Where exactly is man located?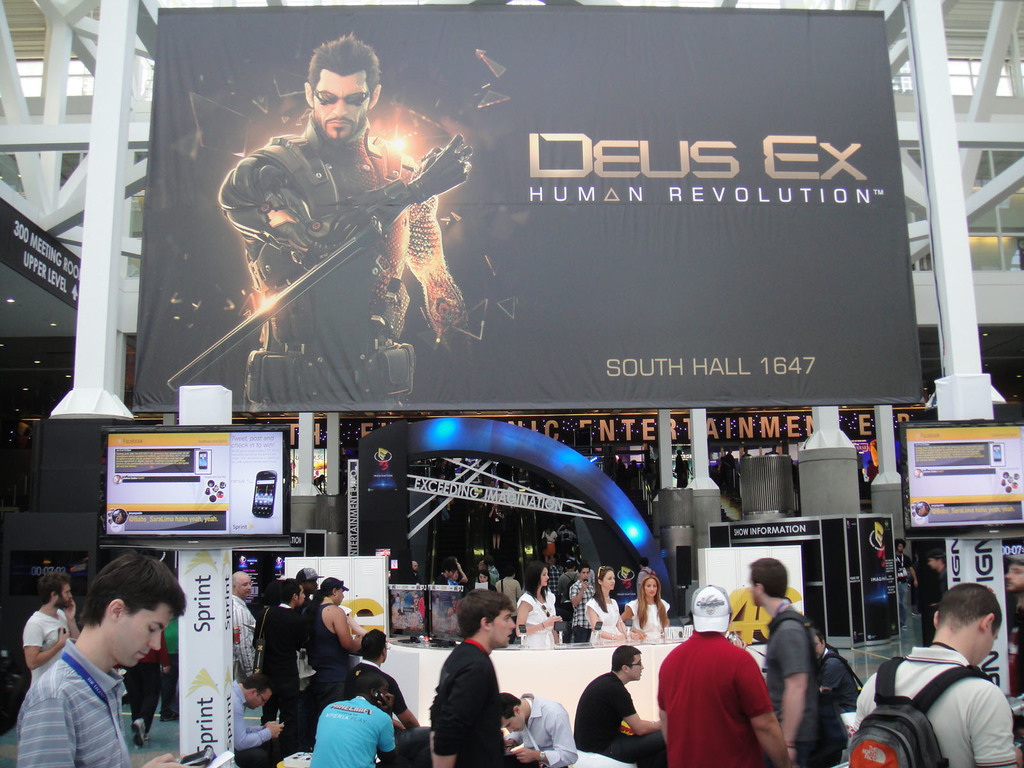
Its bounding box is [left=432, top=590, right=514, bottom=767].
